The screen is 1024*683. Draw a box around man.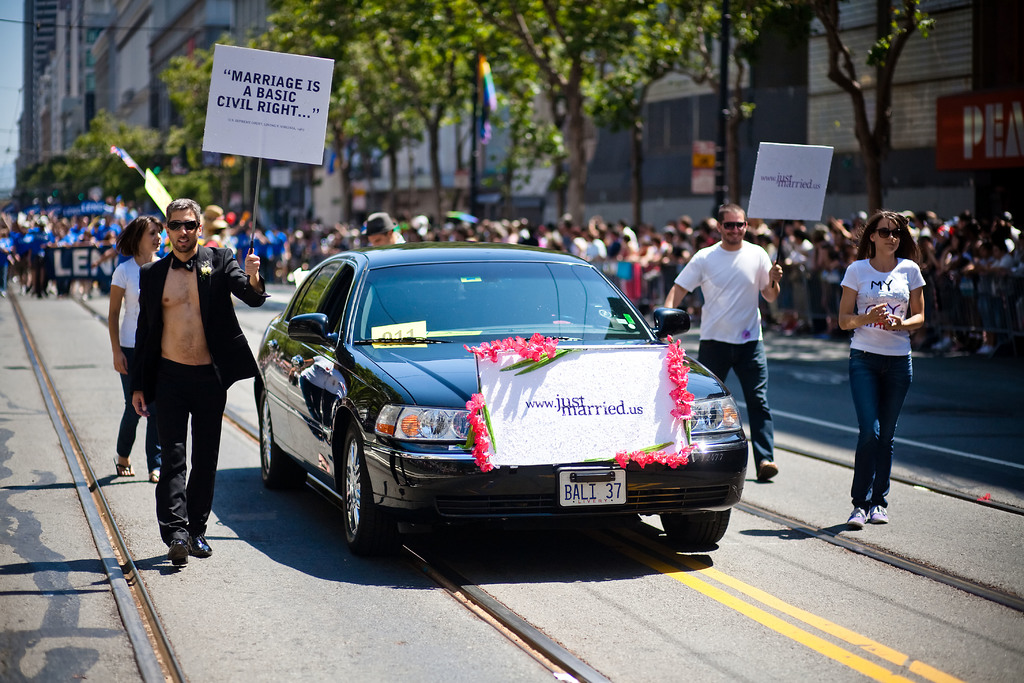
662,206,783,479.
